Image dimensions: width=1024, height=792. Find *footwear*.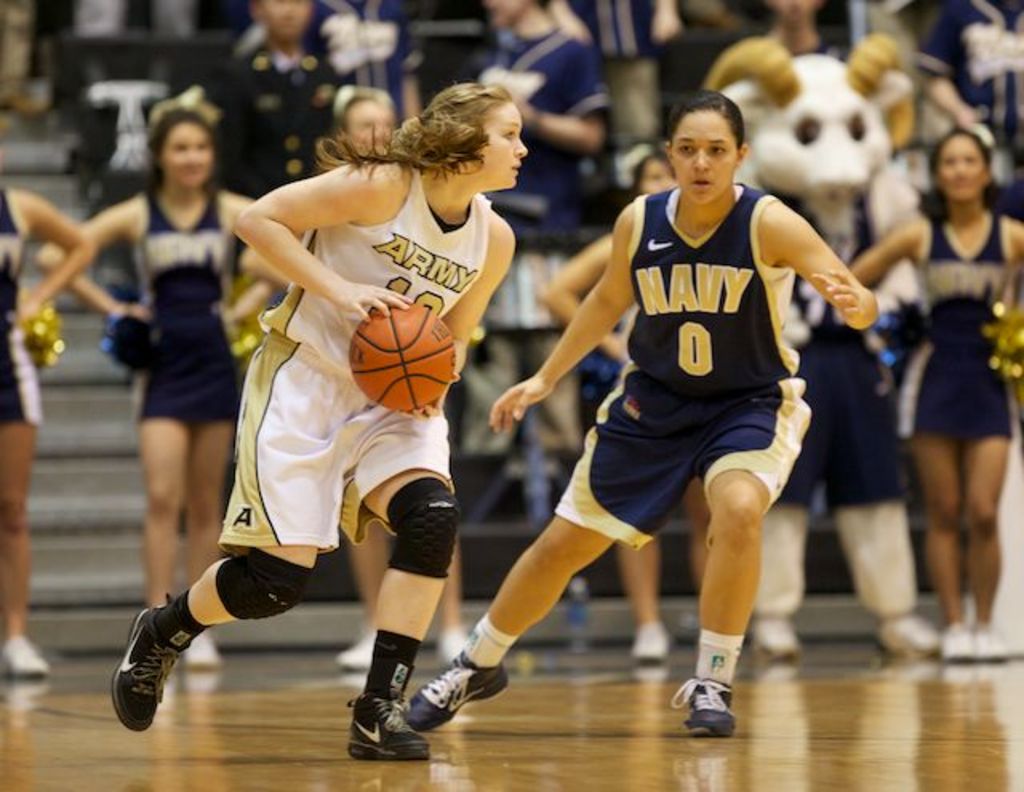
(x1=336, y1=629, x2=374, y2=672).
